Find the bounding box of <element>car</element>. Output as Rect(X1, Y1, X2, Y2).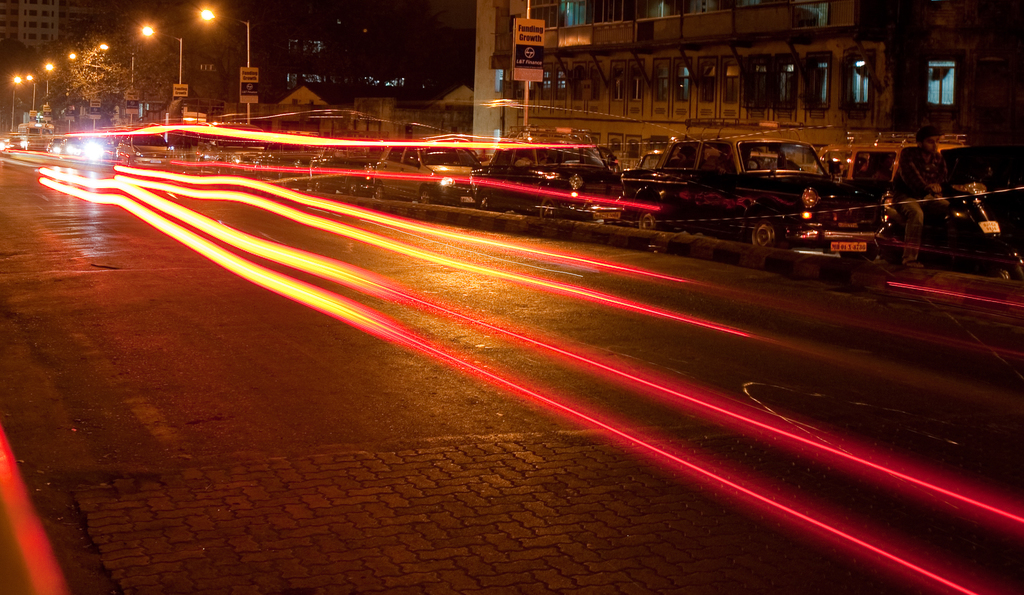
Rect(369, 139, 484, 206).
